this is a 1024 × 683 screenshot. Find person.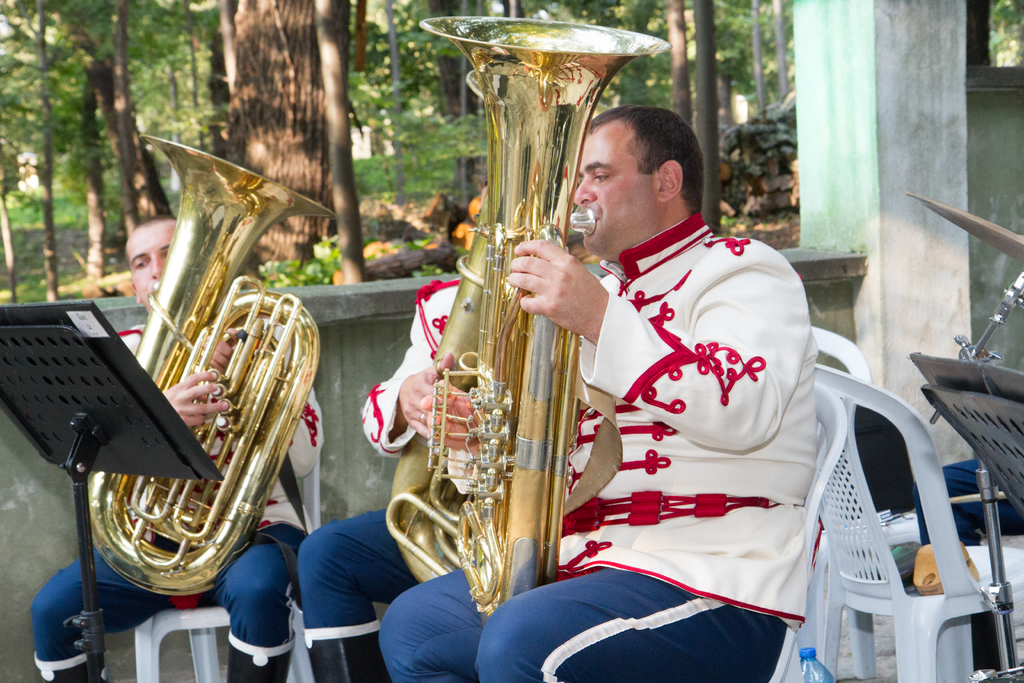
Bounding box: <region>31, 214, 323, 682</region>.
